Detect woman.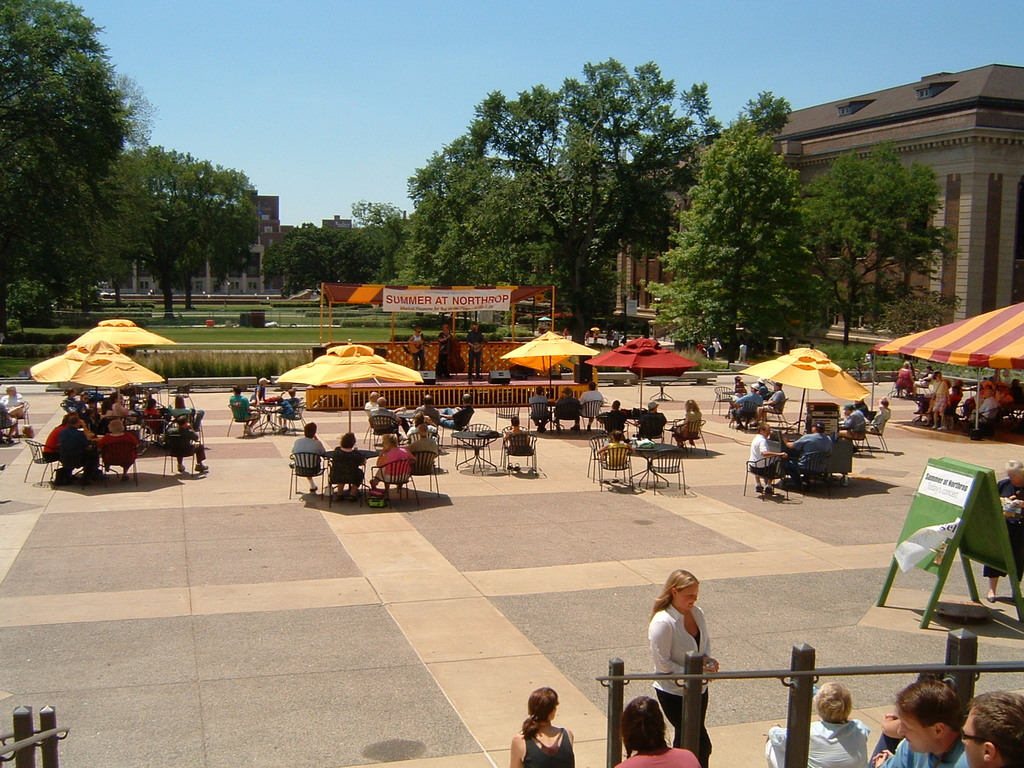
Detected at Rect(610, 694, 703, 767).
